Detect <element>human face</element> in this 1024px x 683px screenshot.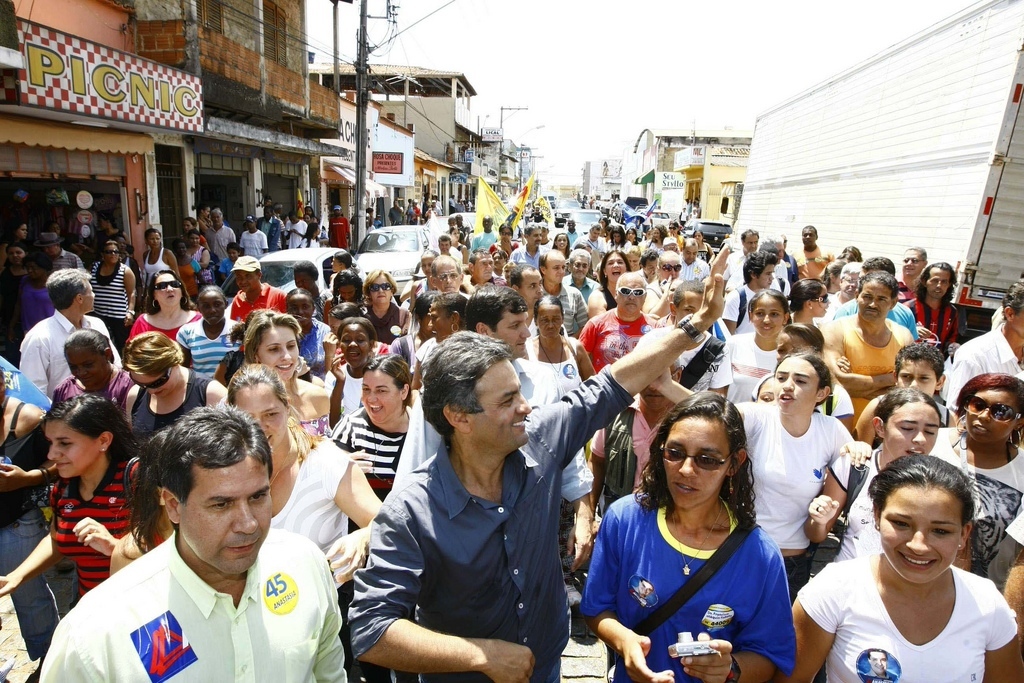
Detection: crop(505, 265, 511, 281).
